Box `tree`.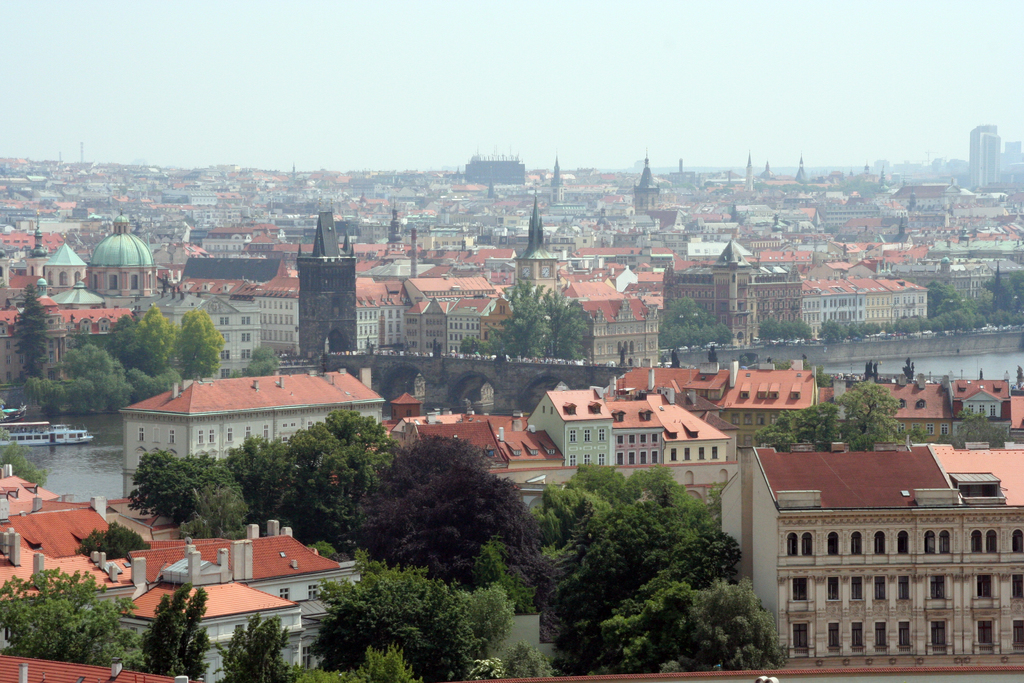
(214, 614, 299, 682).
